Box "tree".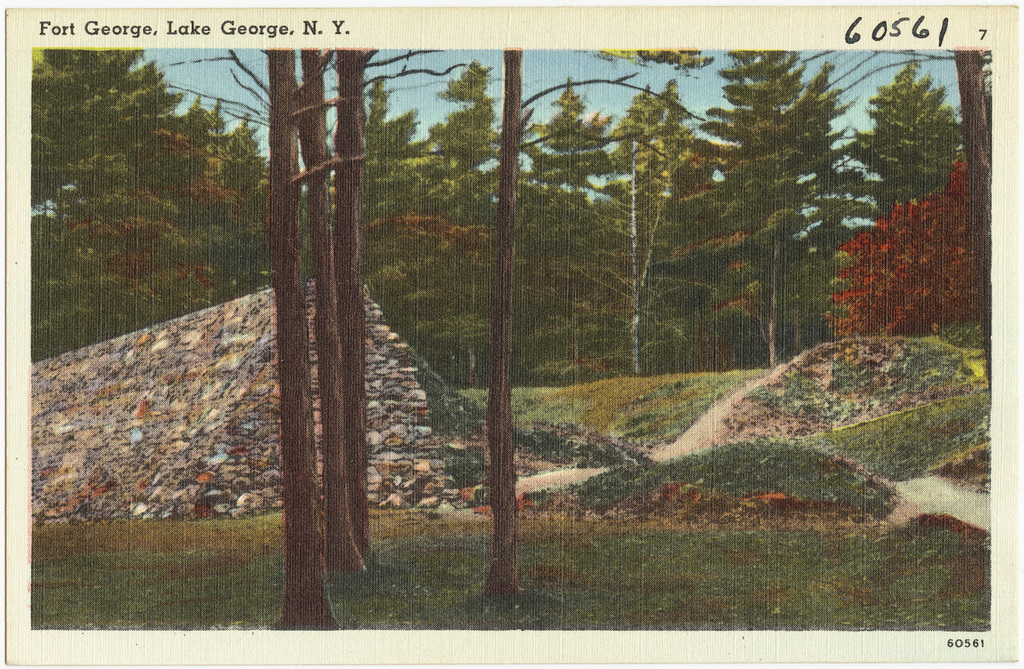
BBox(560, 85, 722, 379).
